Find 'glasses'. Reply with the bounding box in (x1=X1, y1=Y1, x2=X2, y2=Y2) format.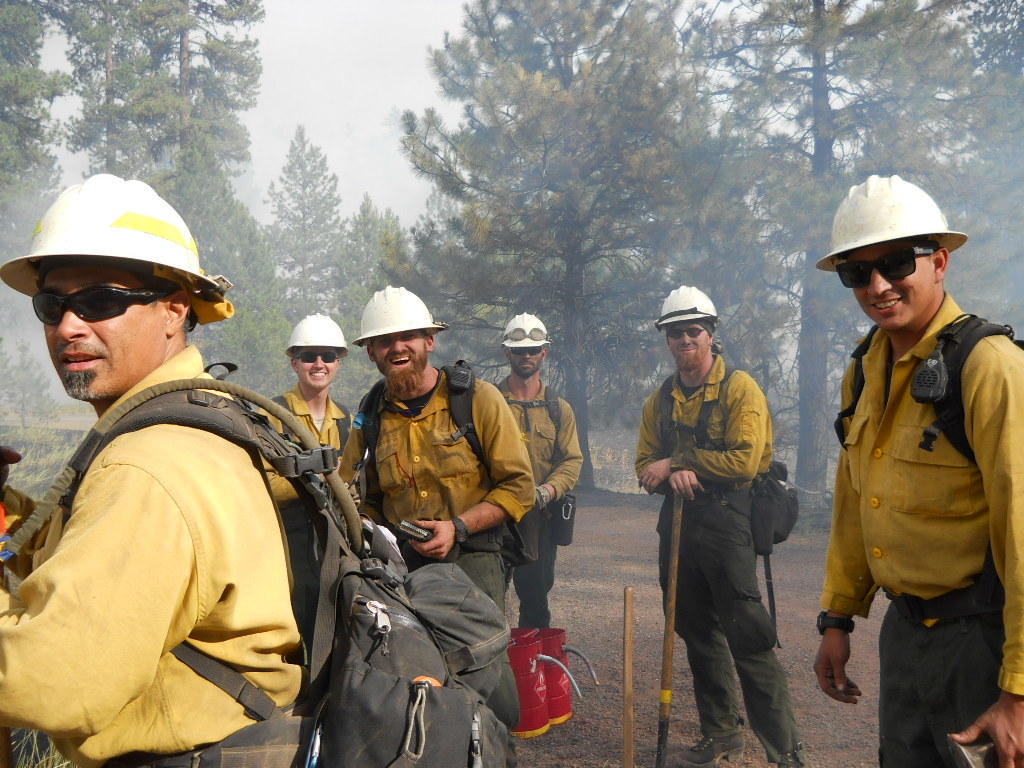
(x1=10, y1=267, x2=192, y2=331).
